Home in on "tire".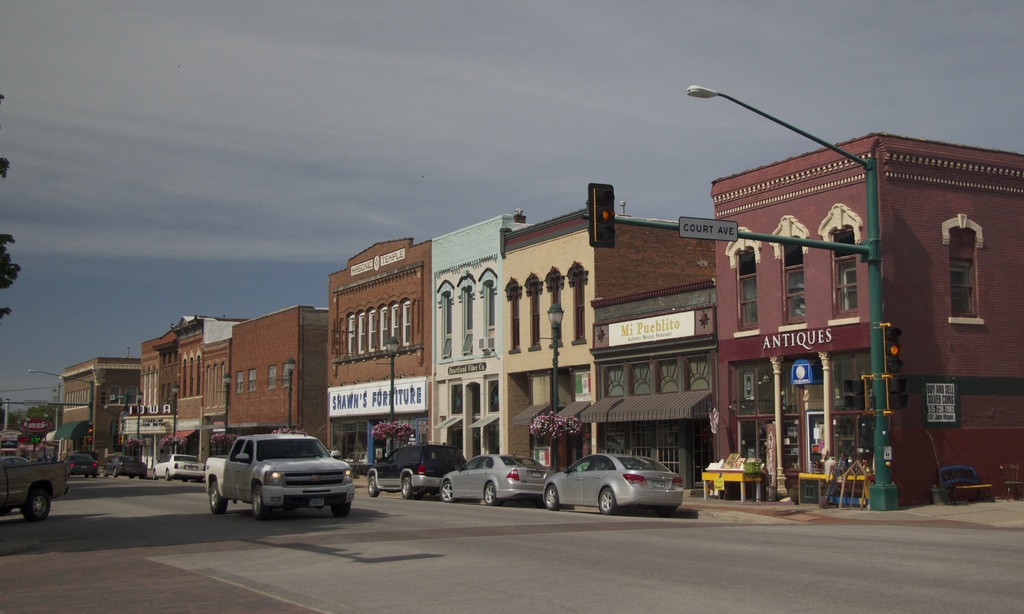
Homed in at detection(162, 470, 170, 483).
